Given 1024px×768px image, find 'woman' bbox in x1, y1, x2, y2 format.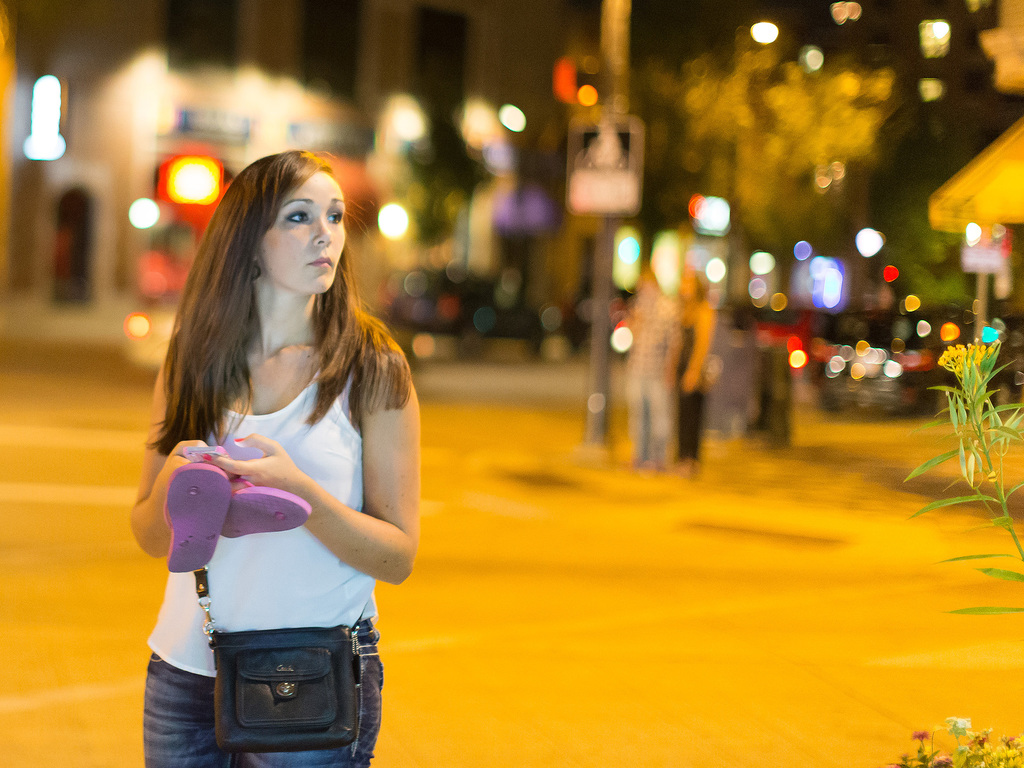
125, 131, 447, 767.
